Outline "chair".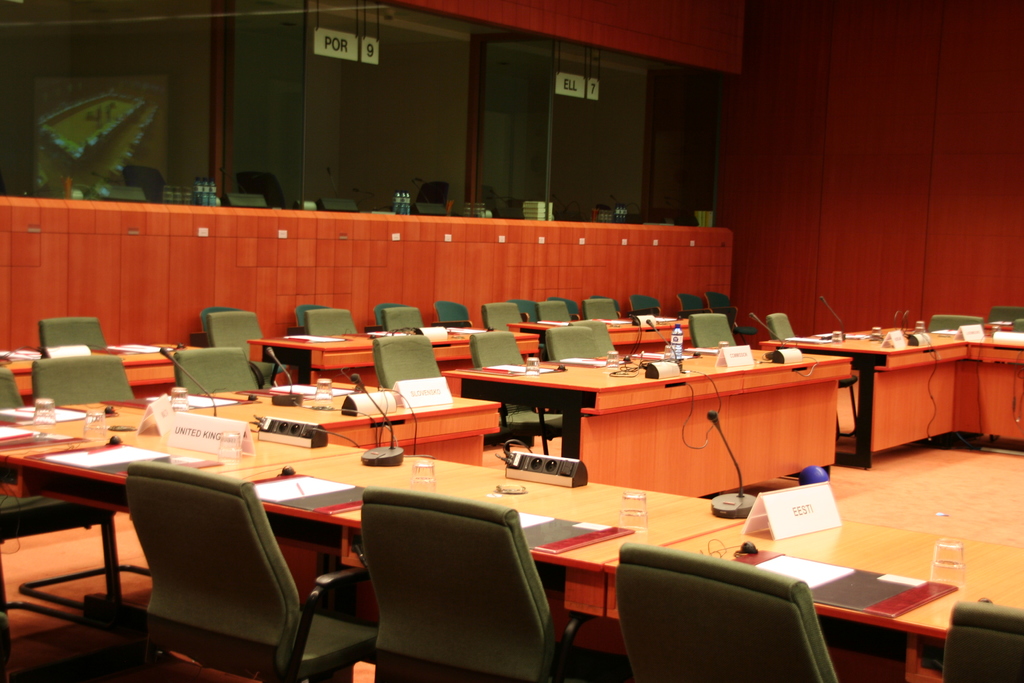
Outline: [left=536, top=302, right=575, bottom=322].
